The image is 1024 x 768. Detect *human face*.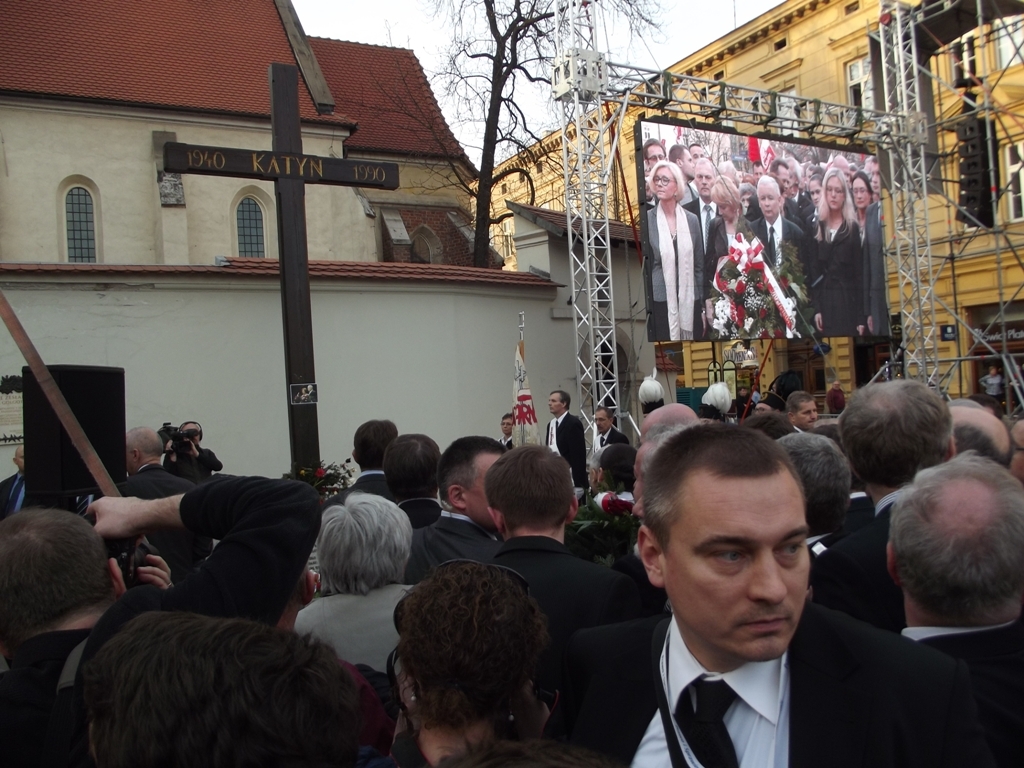
Detection: <bbox>825, 177, 845, 210</bbox>.
